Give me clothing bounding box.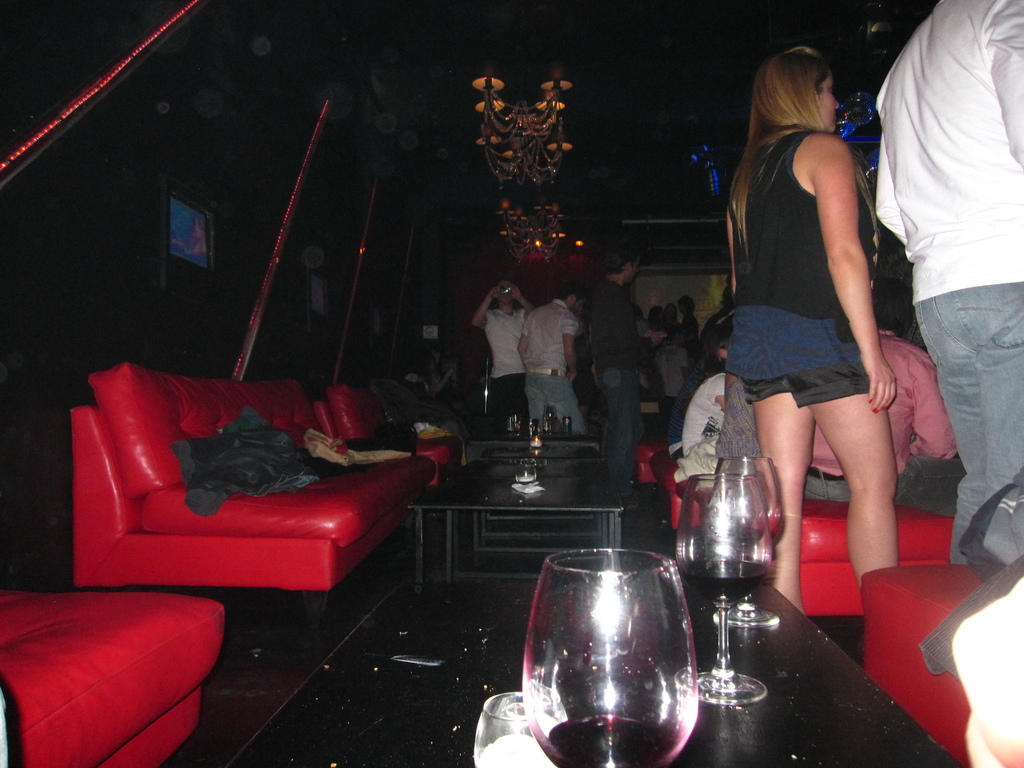
l=588, t=278, r=644, b=486.
